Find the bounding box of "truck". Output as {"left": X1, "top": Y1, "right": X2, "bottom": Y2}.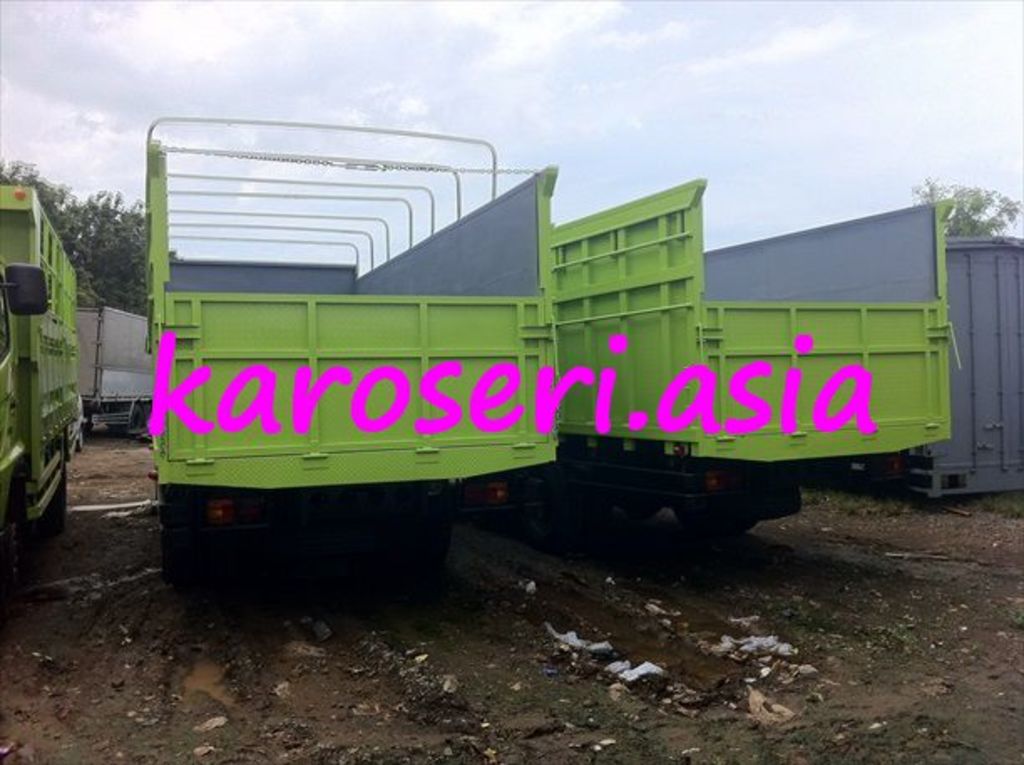
{"left": 142, "top": 117, "right": 557, "bottom": 593}.
